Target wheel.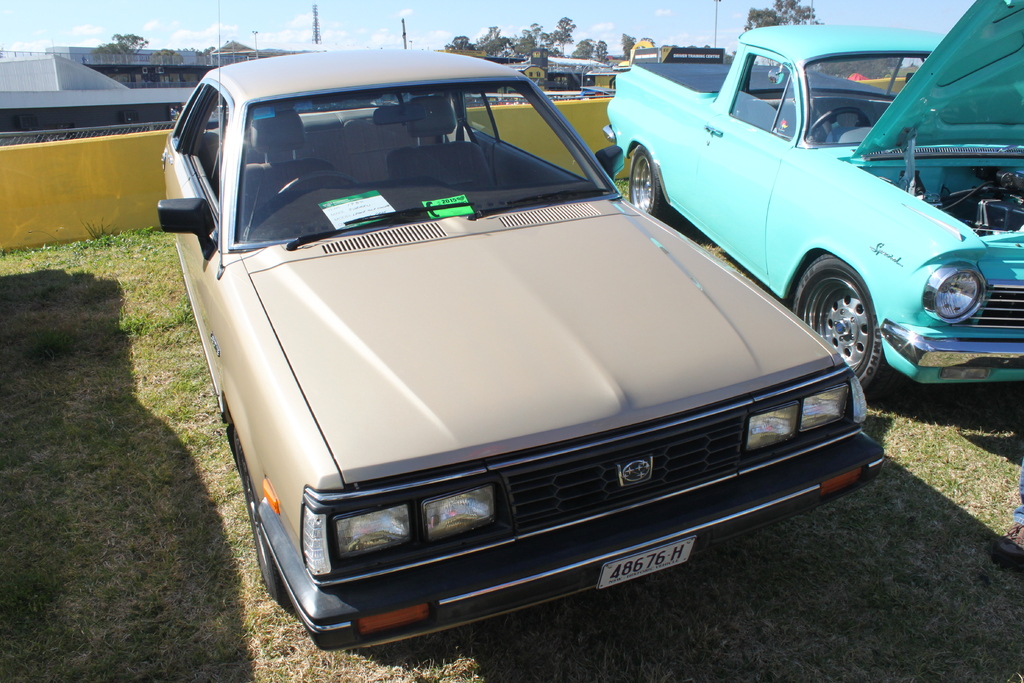
Target region: [x1=792, y1=257, x2=874, y2=362].
